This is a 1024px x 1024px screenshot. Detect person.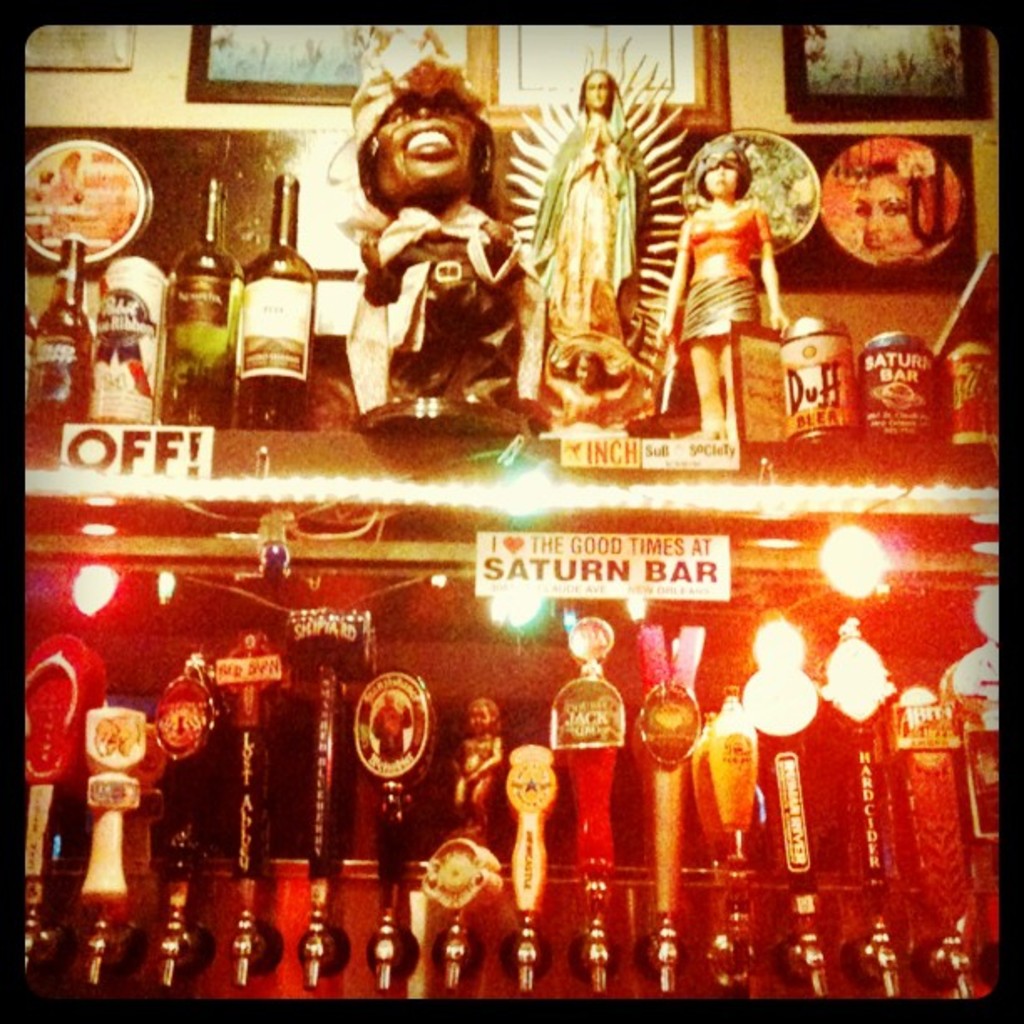
locate(351, 38, 522, 423).
